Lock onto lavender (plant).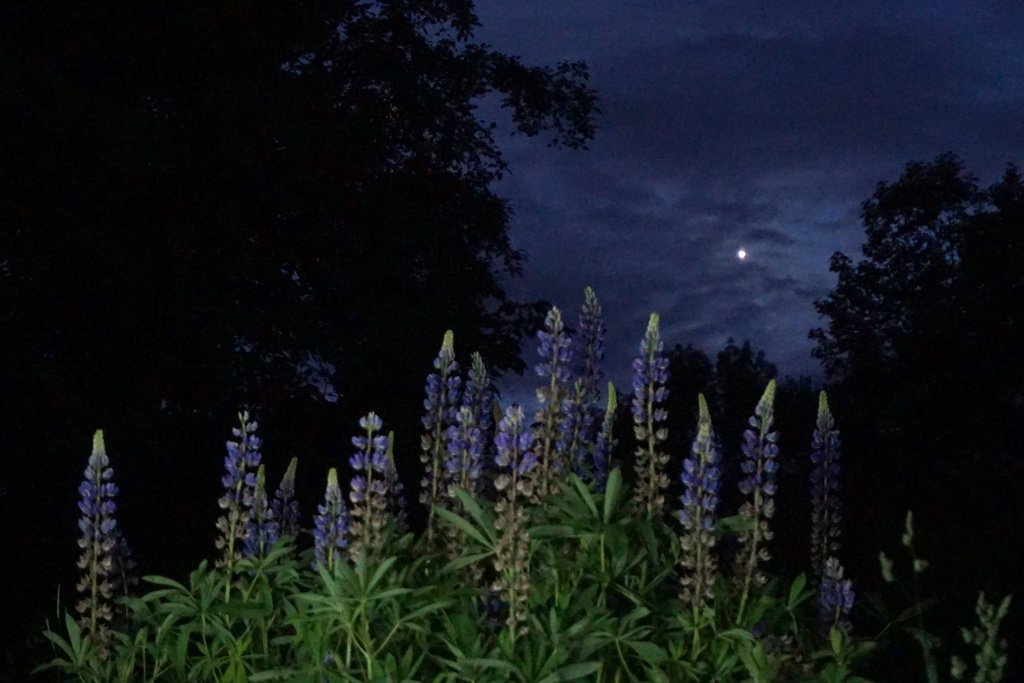
Locked: bbox(673, 394, 717, 682).
